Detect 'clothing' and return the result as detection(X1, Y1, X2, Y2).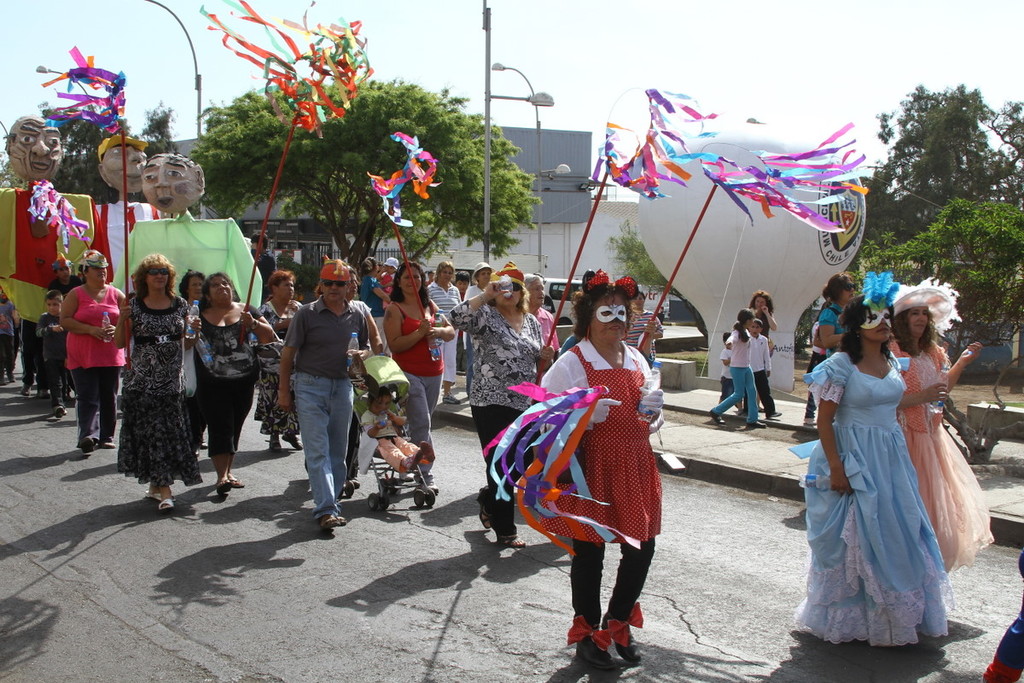
detection(719, 336, 734, 405).
